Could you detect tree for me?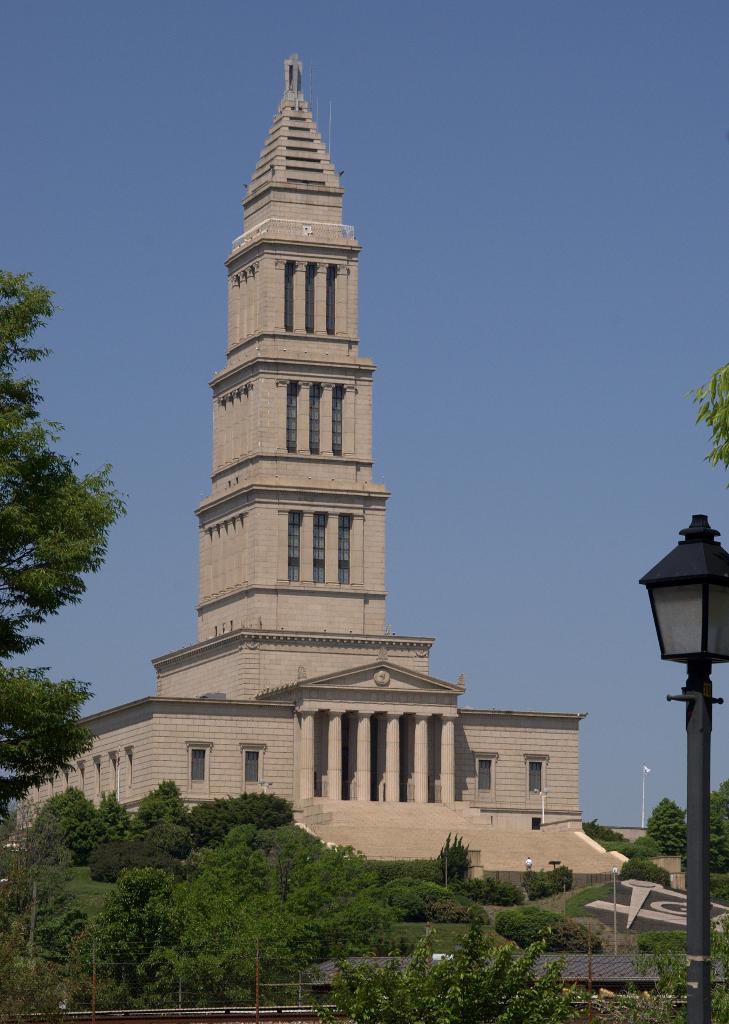
Detection result: {"left": 0, "top": 263, "right": 124, "bottom": 815}.
